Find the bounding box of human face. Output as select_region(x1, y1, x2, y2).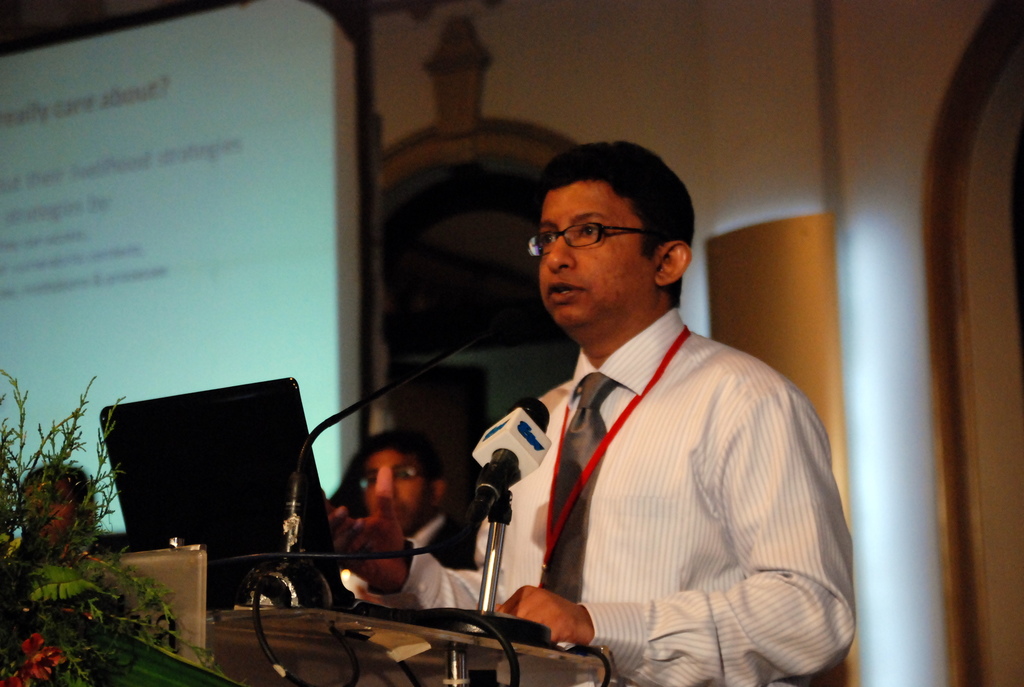
select_region(535, 180, 662, 329).
